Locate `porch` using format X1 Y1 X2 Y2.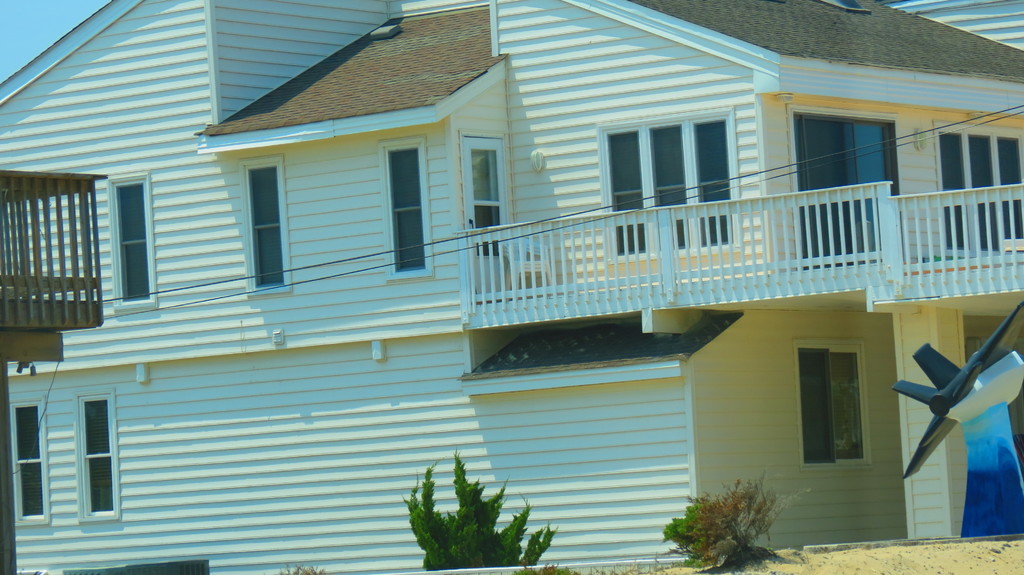
0 169 108 327.
